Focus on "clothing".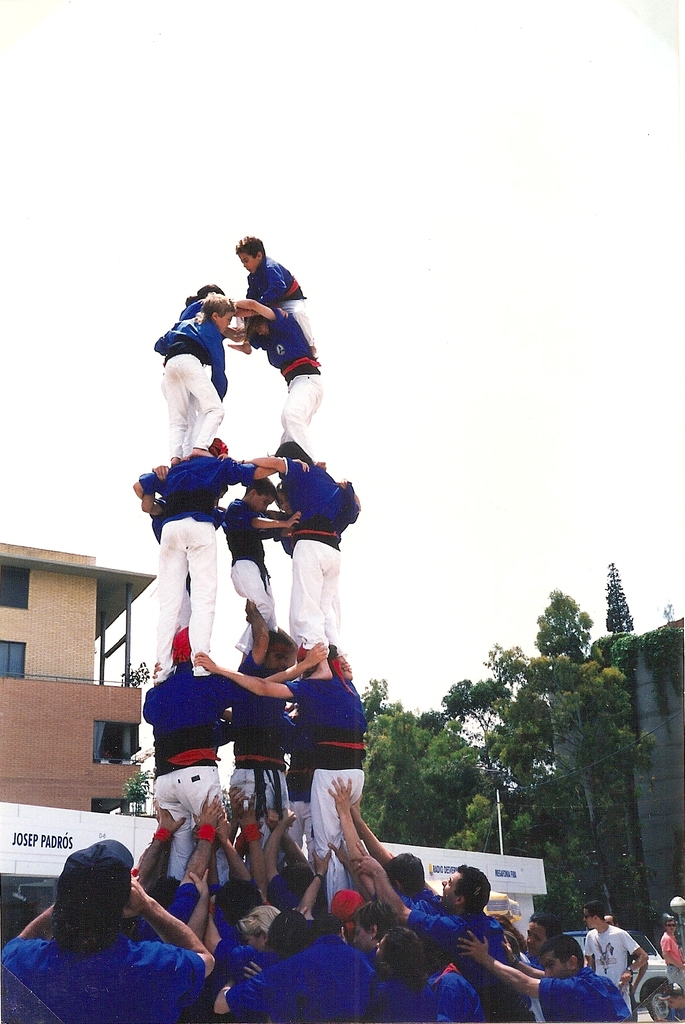
Focused at l=661, t=938, r=684, b=997.
